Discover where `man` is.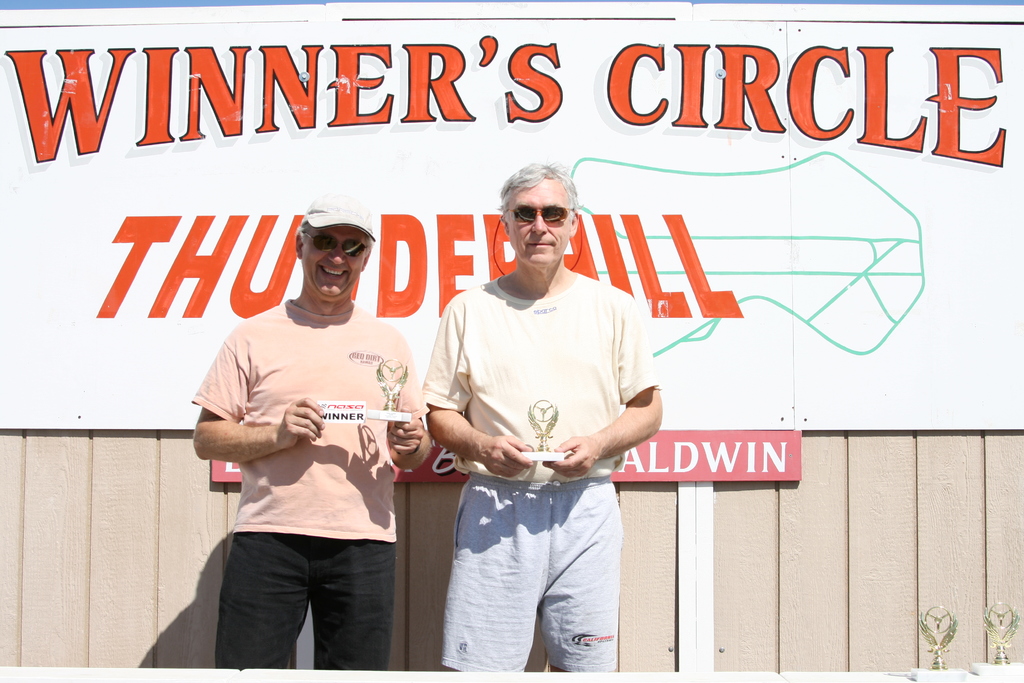
Discovered at 191 194 435 669.
